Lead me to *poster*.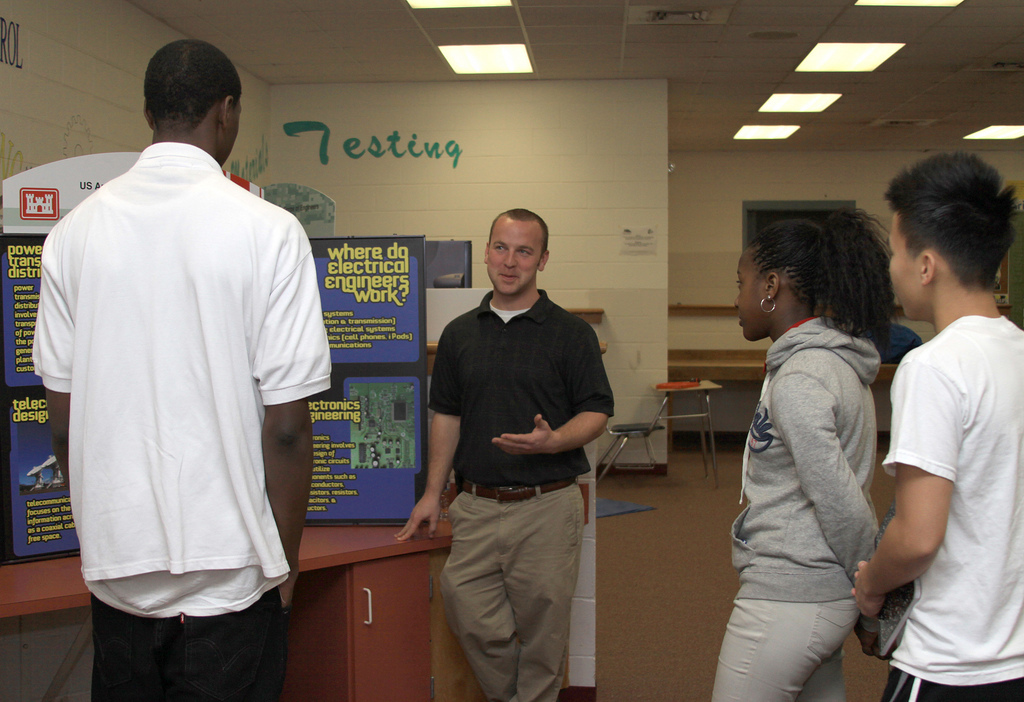
Lead to region(304, 372, 425, 521).
